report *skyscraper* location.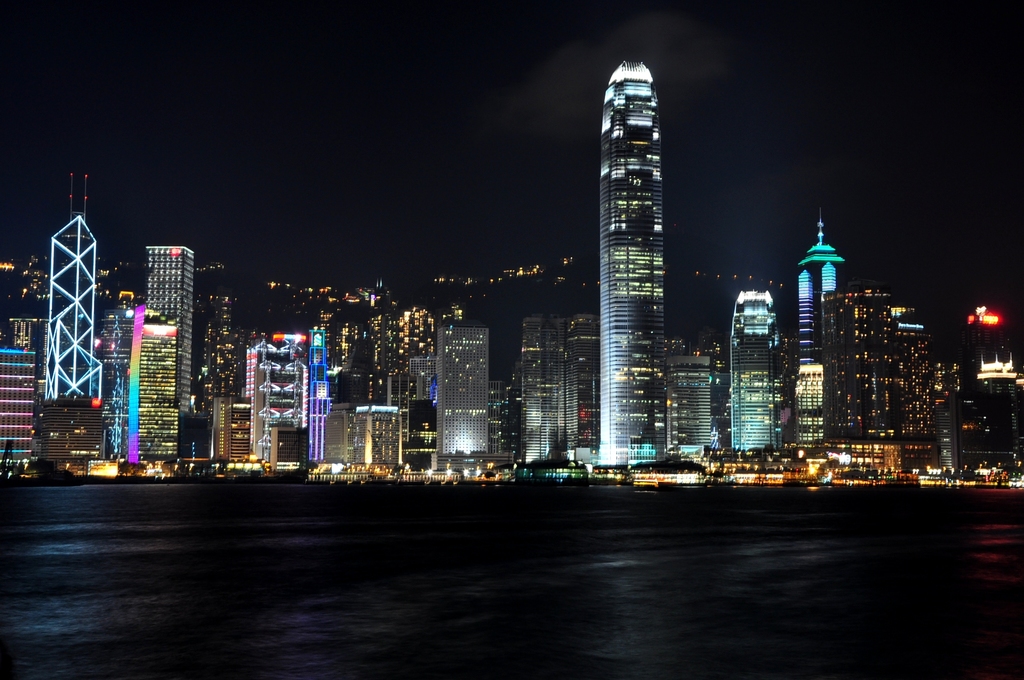
Report: (x1=783, y1=219, x2=853, y2=474).
